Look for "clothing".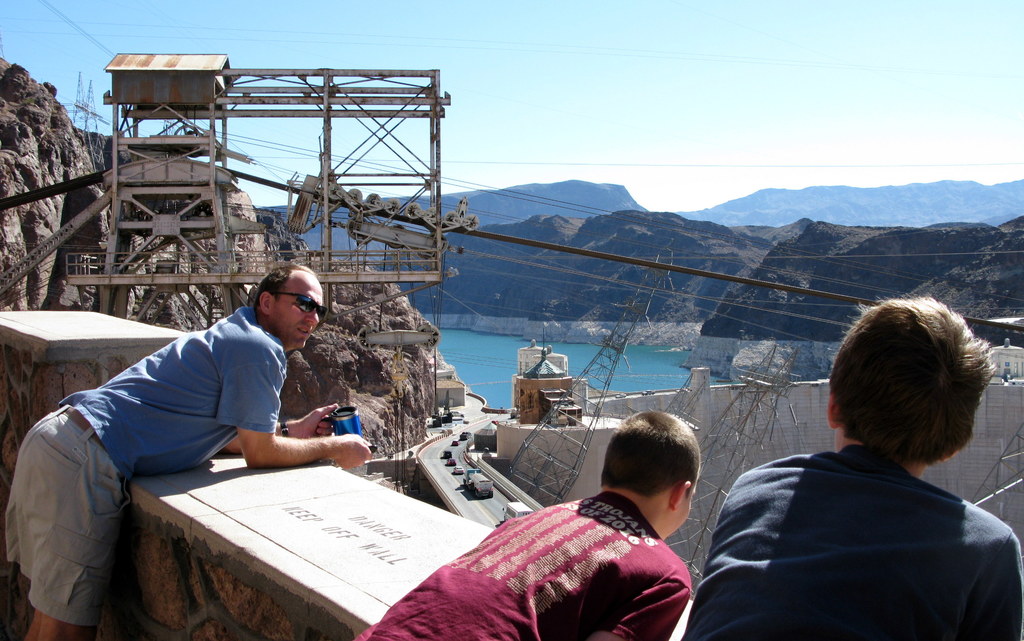
Found: [351, 489, 692, 640].
